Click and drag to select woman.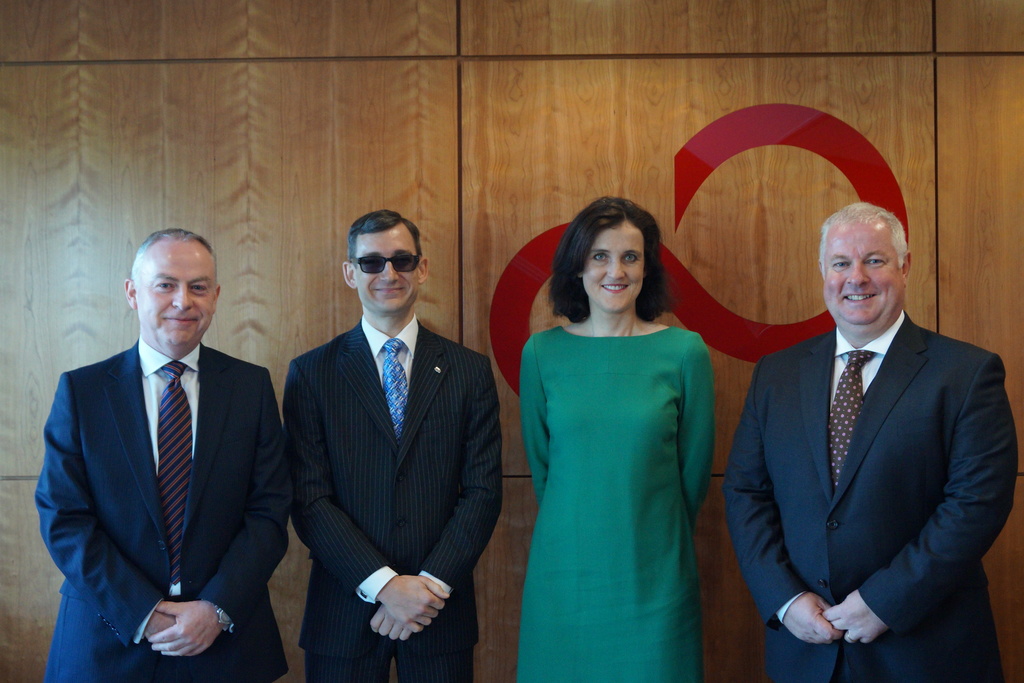
Selection: bbox=[499, 191, 739, 671].
